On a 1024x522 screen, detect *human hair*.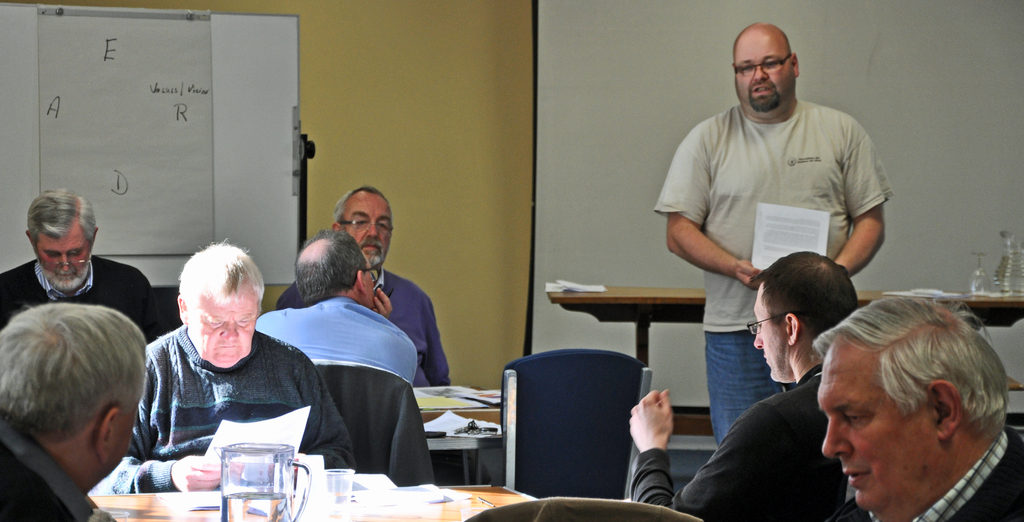
0:304:147:445.
